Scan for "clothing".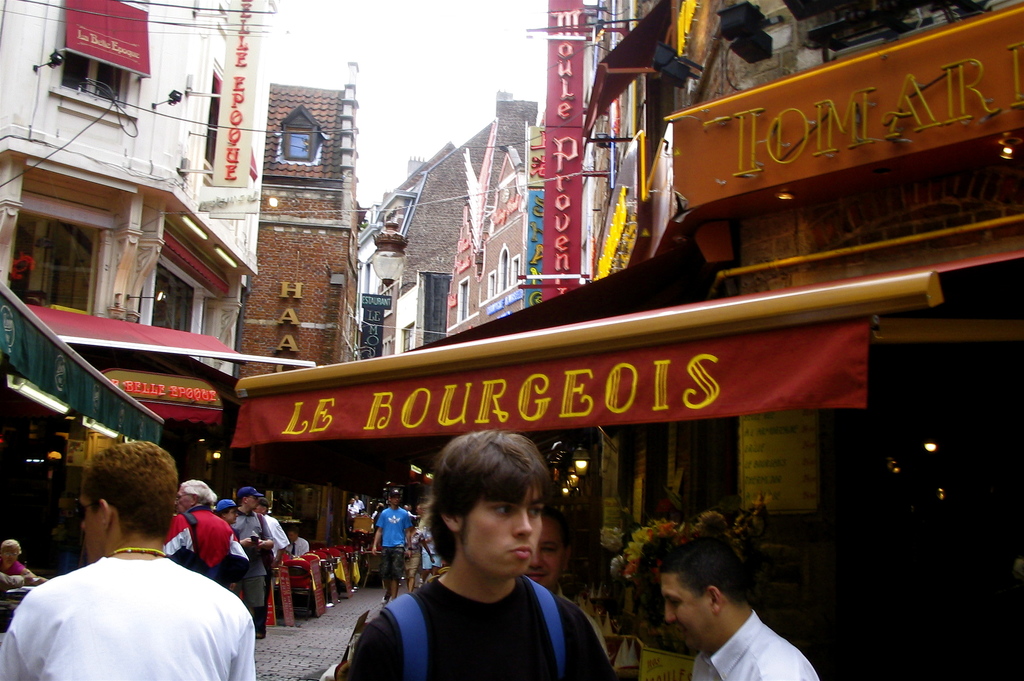
Scan result: 692:607:817:680.
